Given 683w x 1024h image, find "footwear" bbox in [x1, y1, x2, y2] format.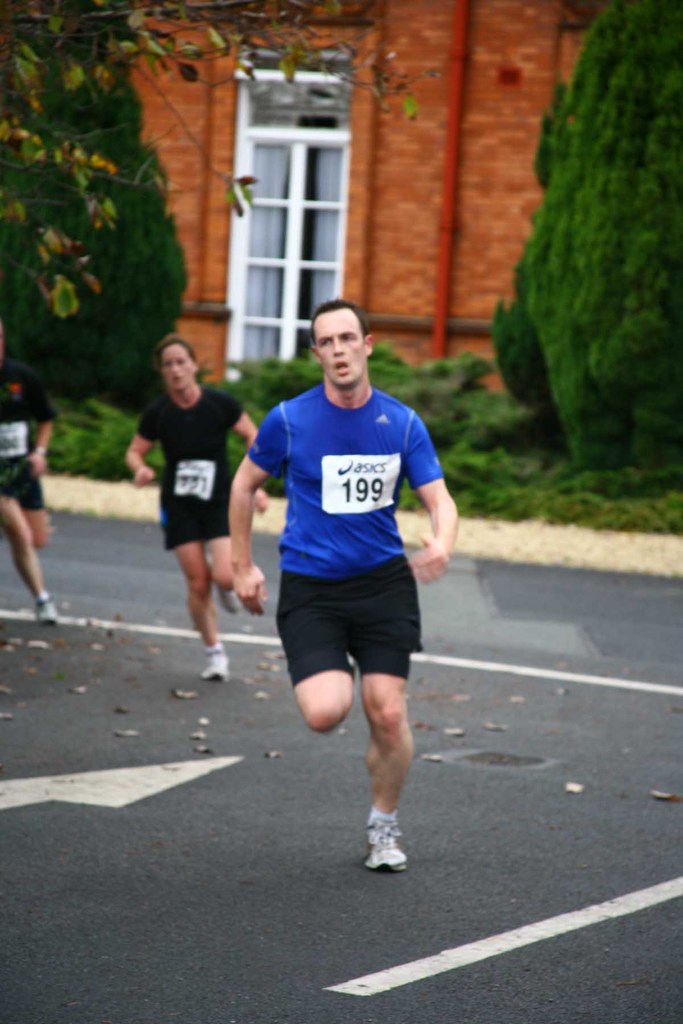
[348, 813, 415, 884].
